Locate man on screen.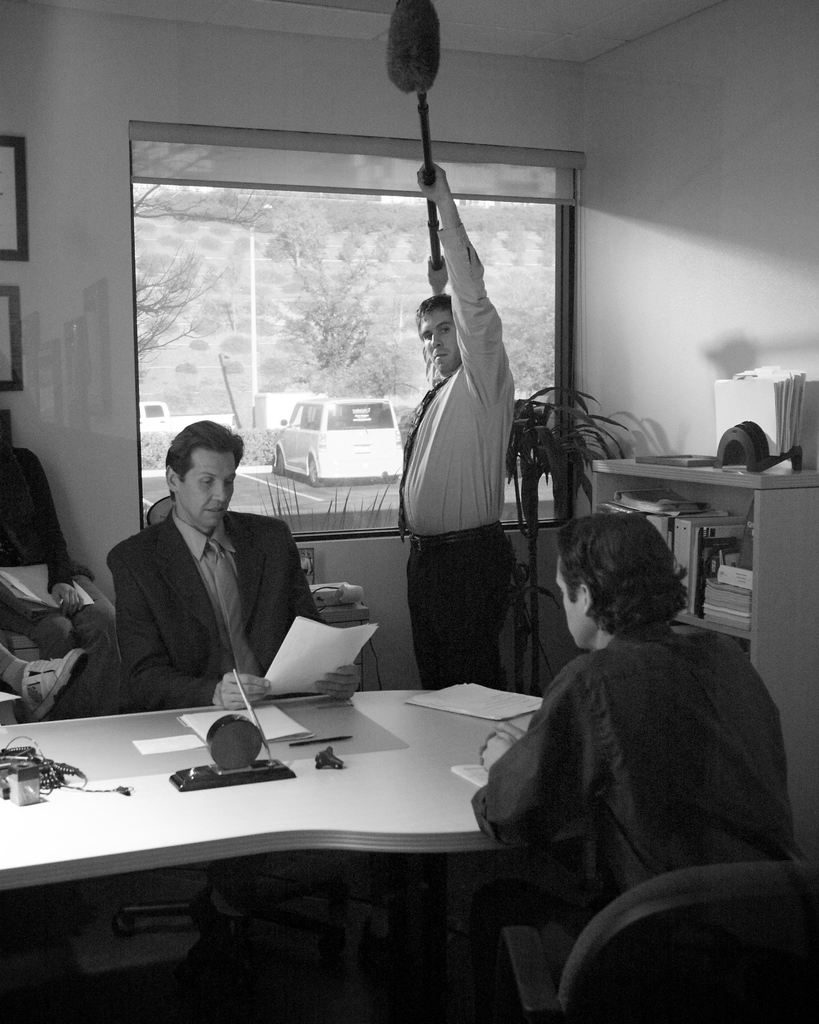
On screen at <box>474,515,800,1023</box>.
